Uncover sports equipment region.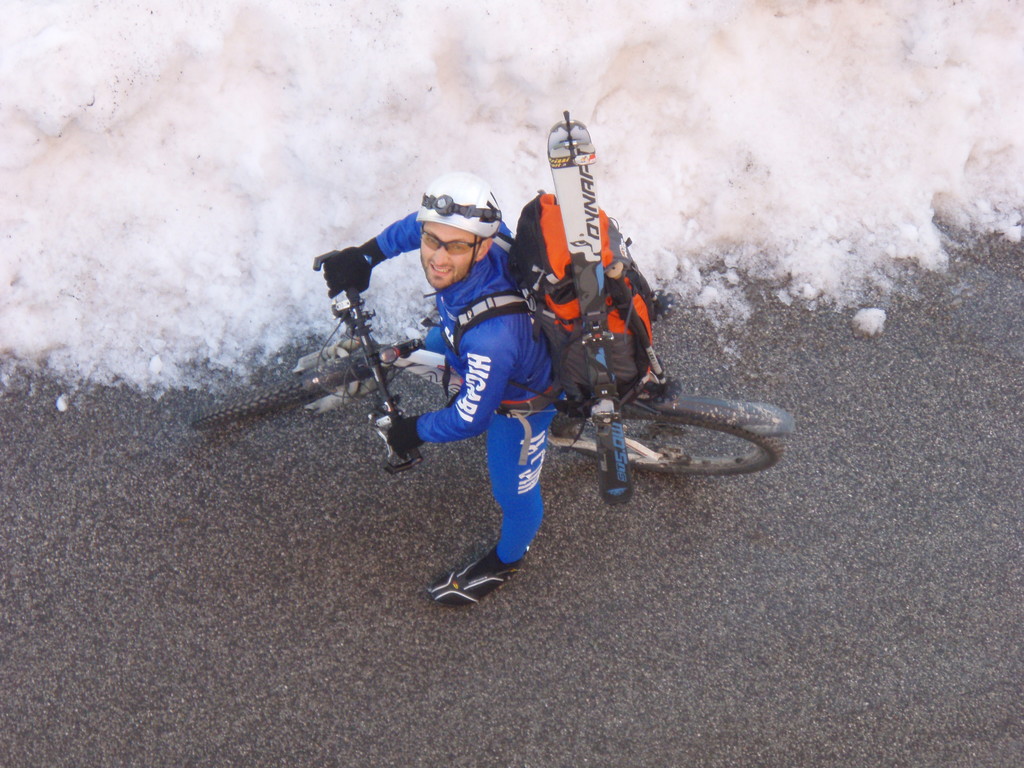
Uncovered: x1=541, y1=109, x2=626, y2=512.
